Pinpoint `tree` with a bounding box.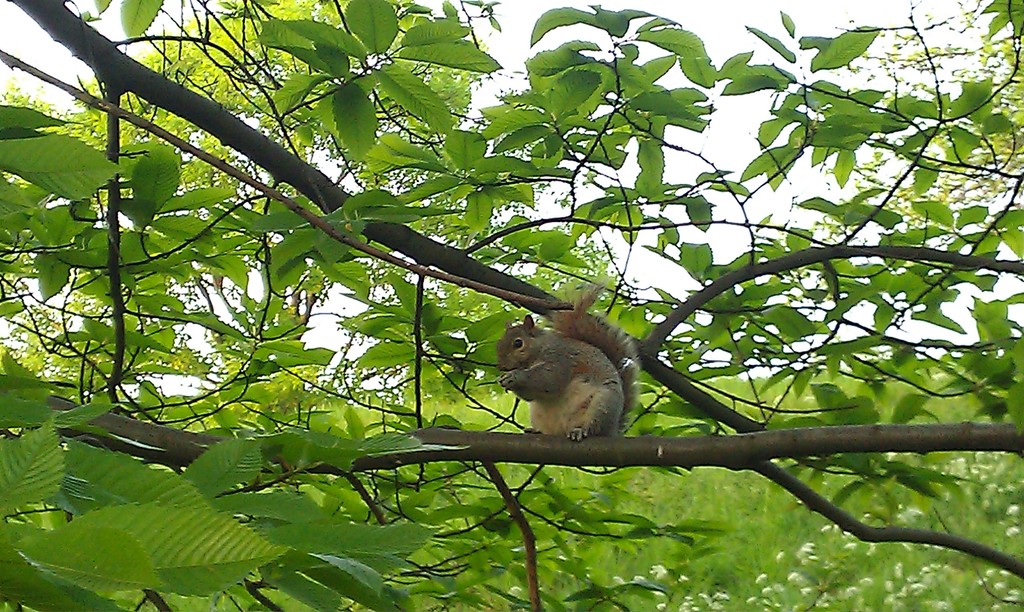
0, 0, 1023, 611.
